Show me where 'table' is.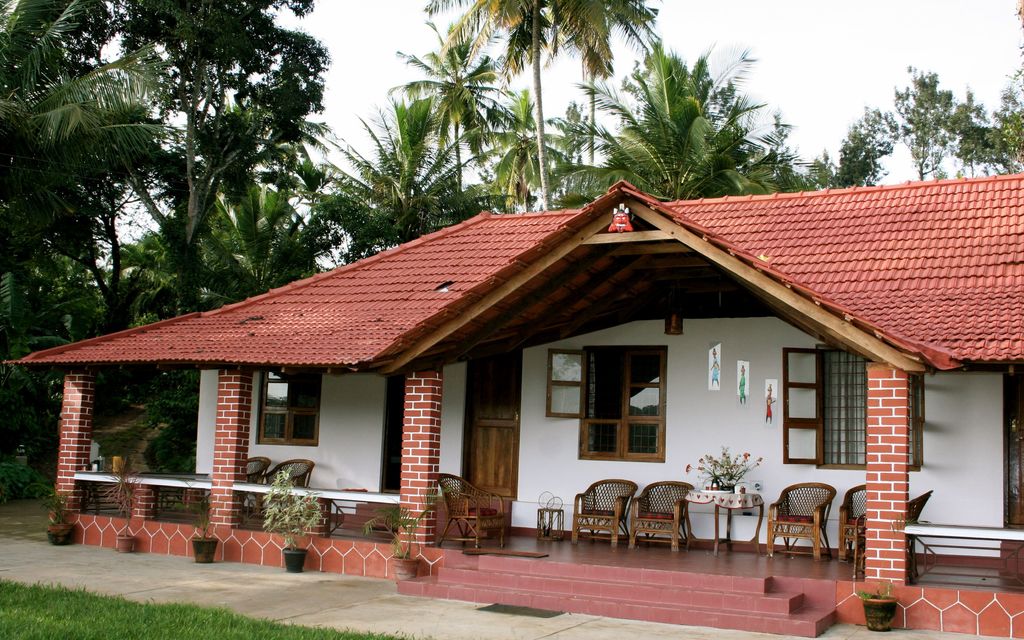
'table' is at [x1=693, y1=494, x2=776, y2=561].
